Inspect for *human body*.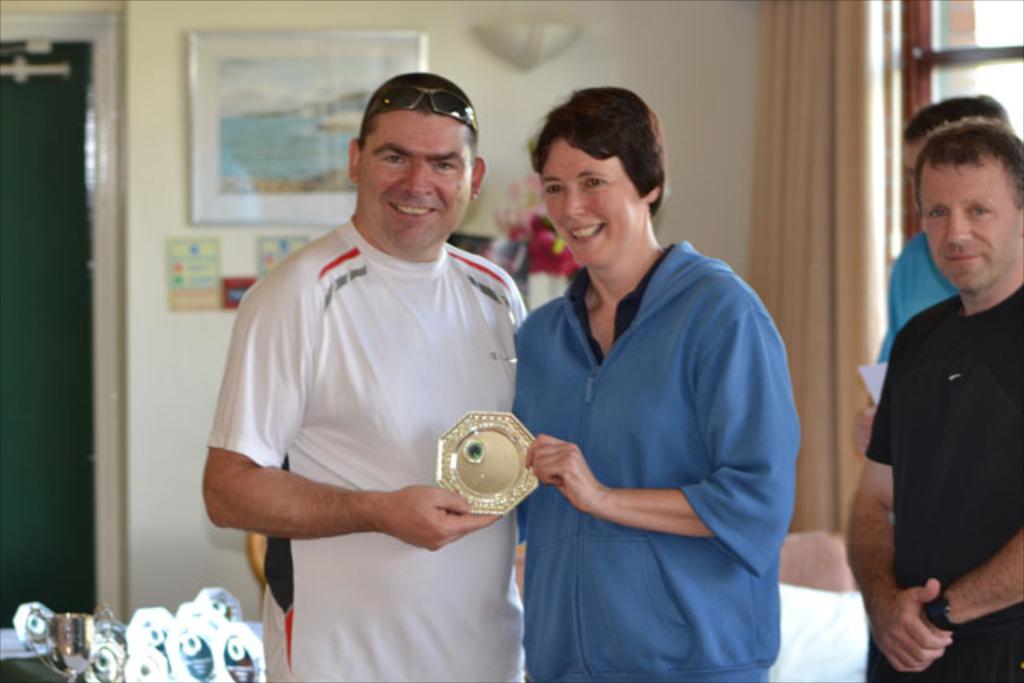
Inspection: {"left": 843, "top": 277, "right": 1022, "bottom": 681}.
